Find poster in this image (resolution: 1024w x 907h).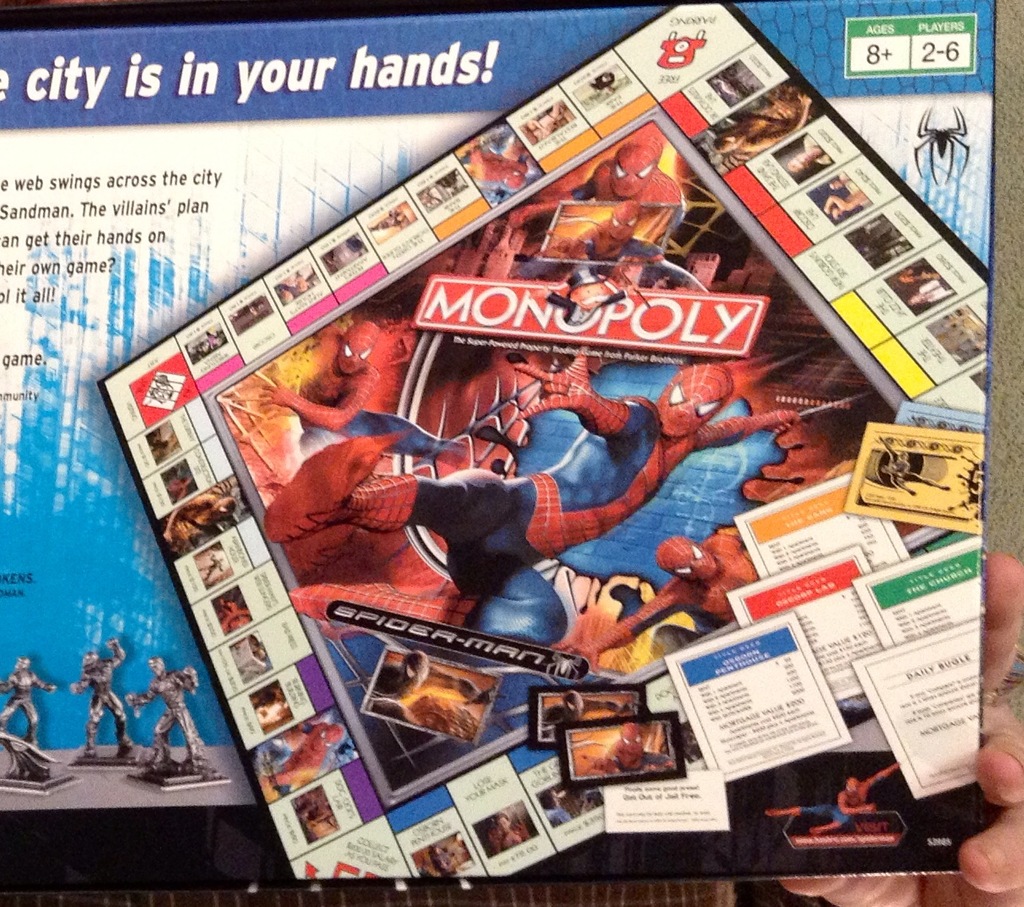
0 10 999 906.
